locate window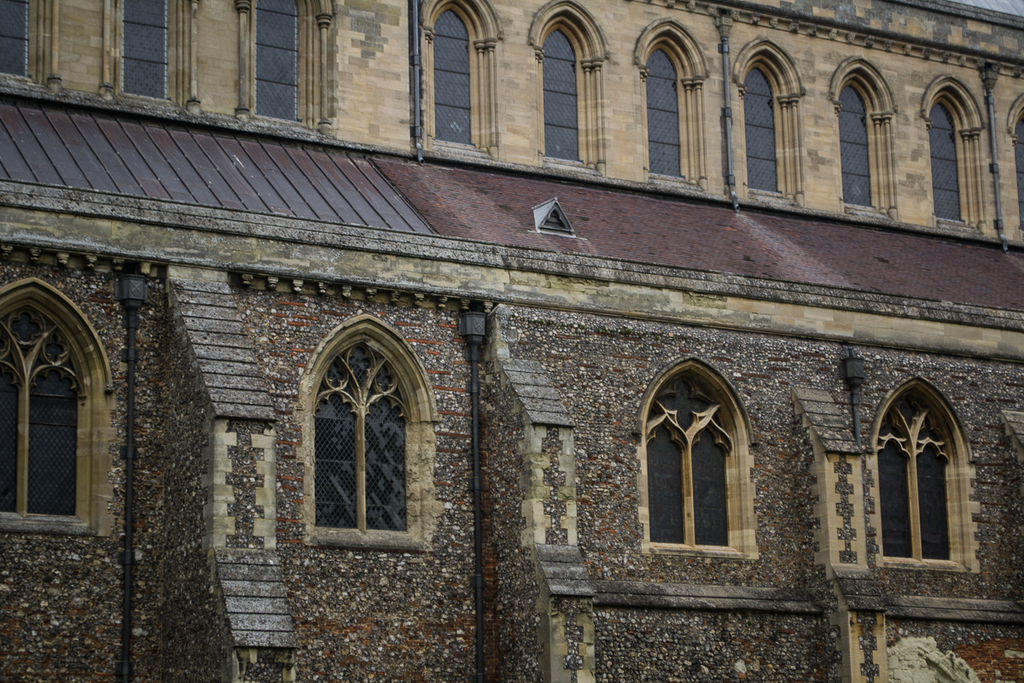
<box>123,0,170,102</box>
